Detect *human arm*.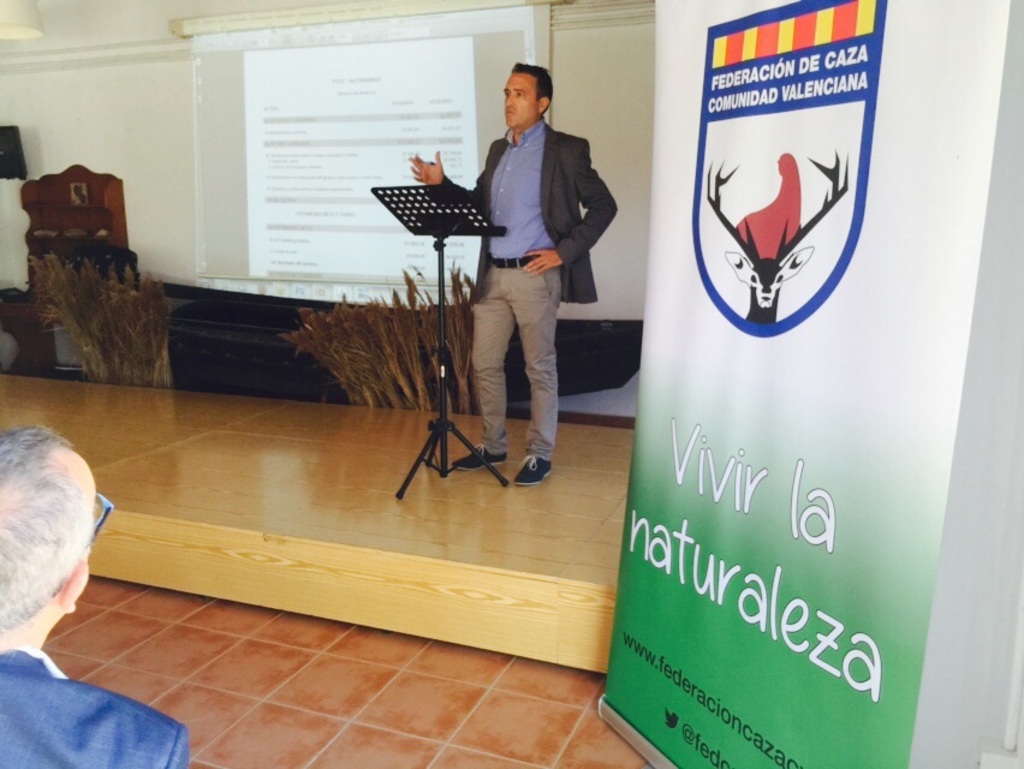
Detected at Rect(400, 135, 489, 214).
